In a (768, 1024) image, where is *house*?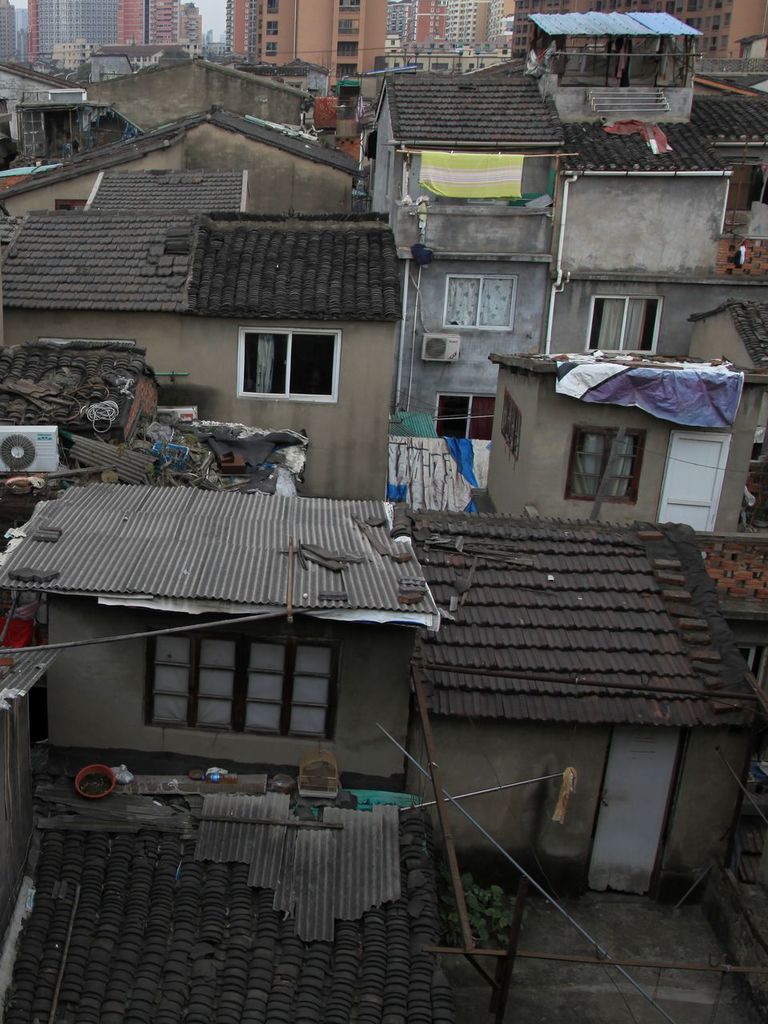
<bbox>558, 116, 731, 274</bbox>.
